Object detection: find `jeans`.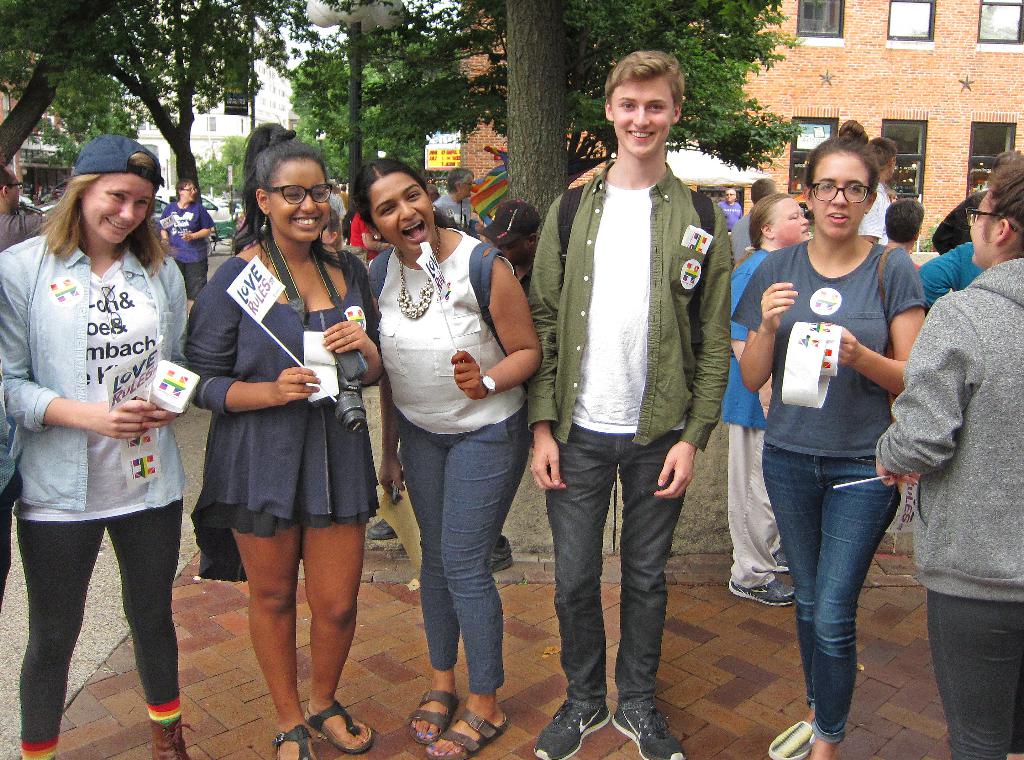
719:424:783:578.
